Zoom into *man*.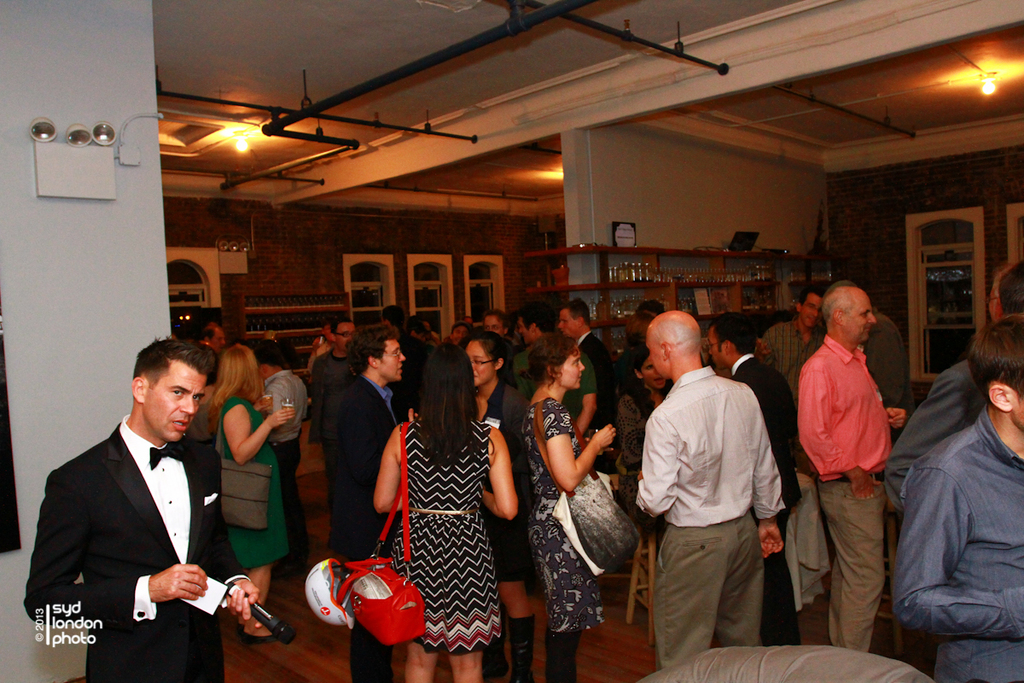
Zoom target: <region>627, 304, 794, 666</region>.
